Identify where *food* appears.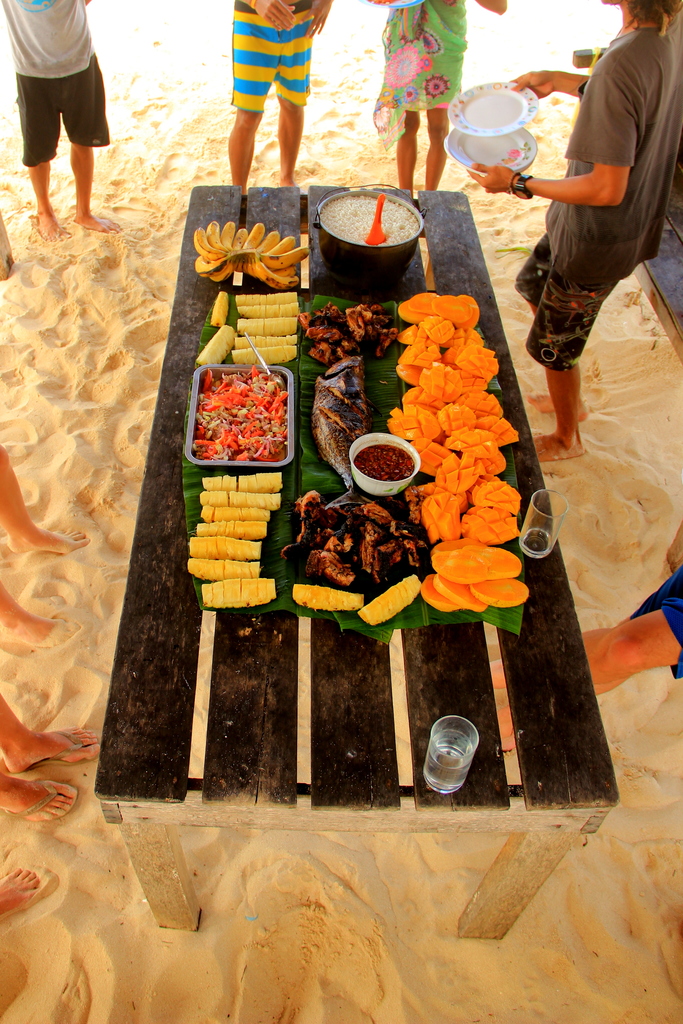
Appears at region(227, 343, 296, 364).
